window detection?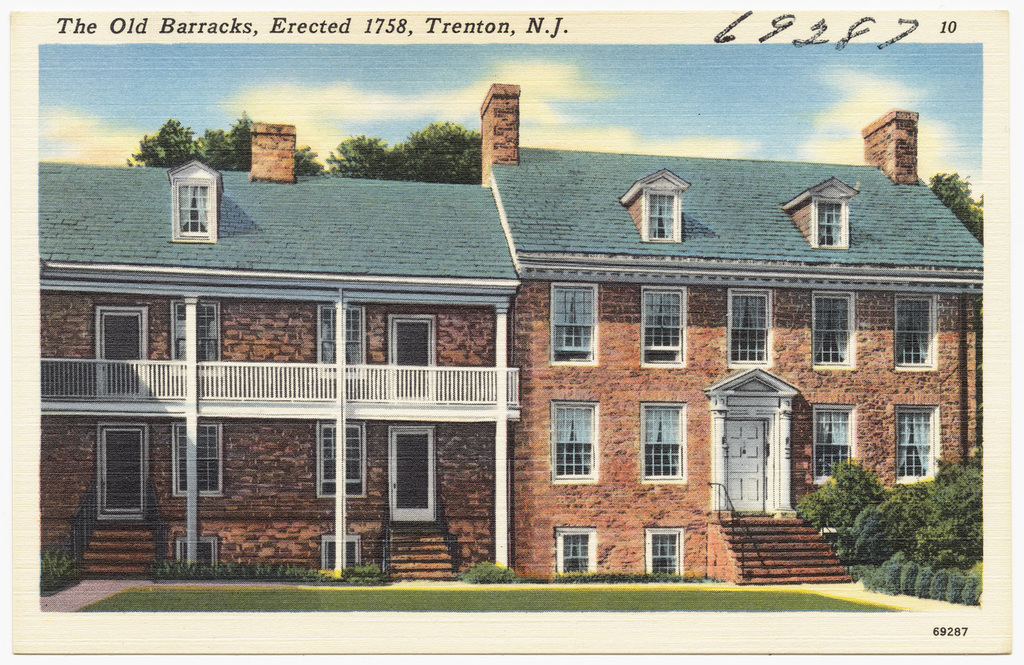
(x1=175, y1=537, x2=223, y2=563)
